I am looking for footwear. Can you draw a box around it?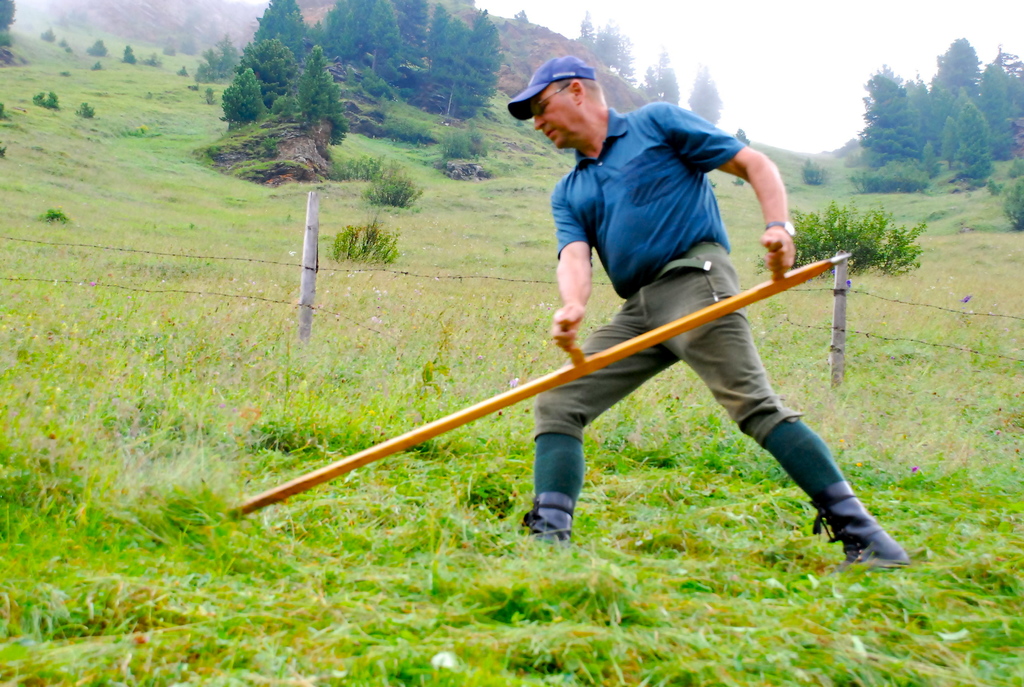
Sure, the bounding box is 520:494:572:541.
